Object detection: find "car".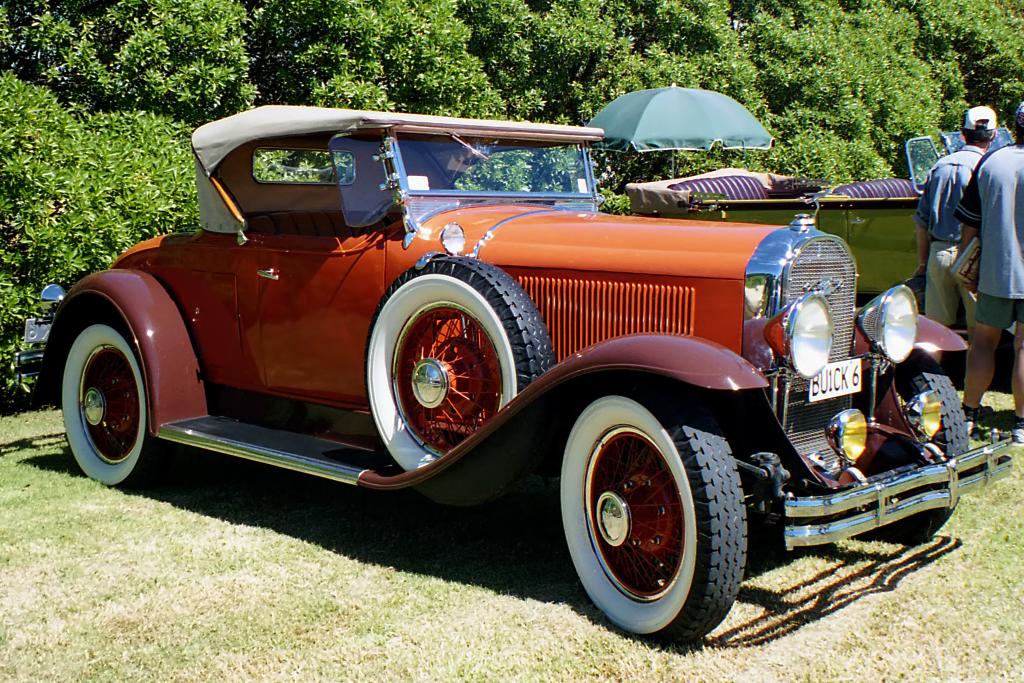
<bbox>40, 113, 985, 625</bbox>.
